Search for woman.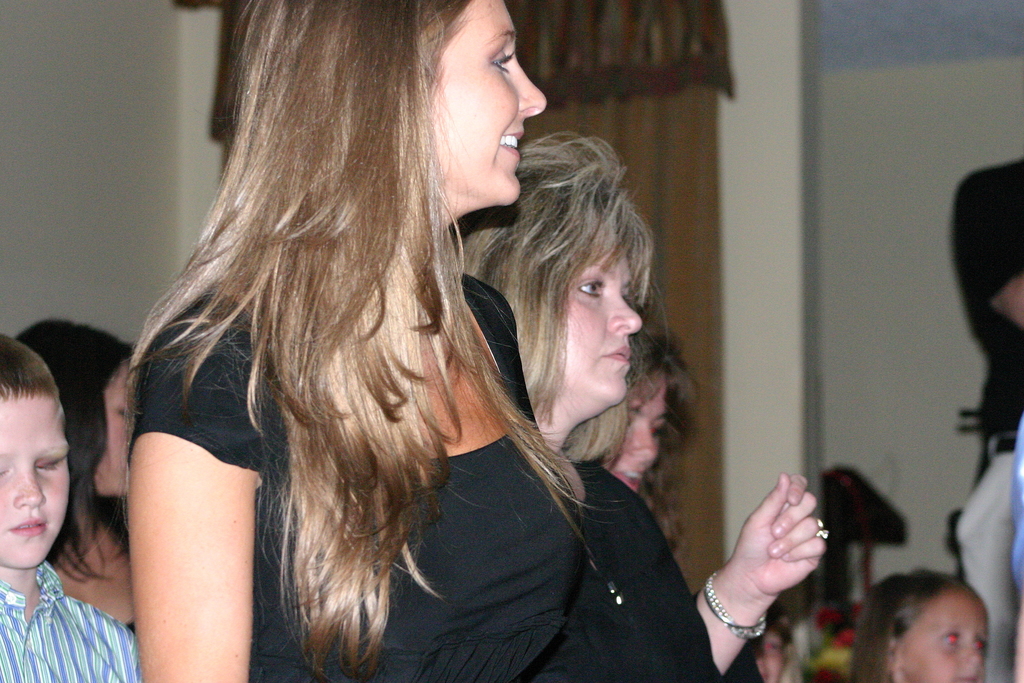
Found at box(583, 311, 701, 558).
